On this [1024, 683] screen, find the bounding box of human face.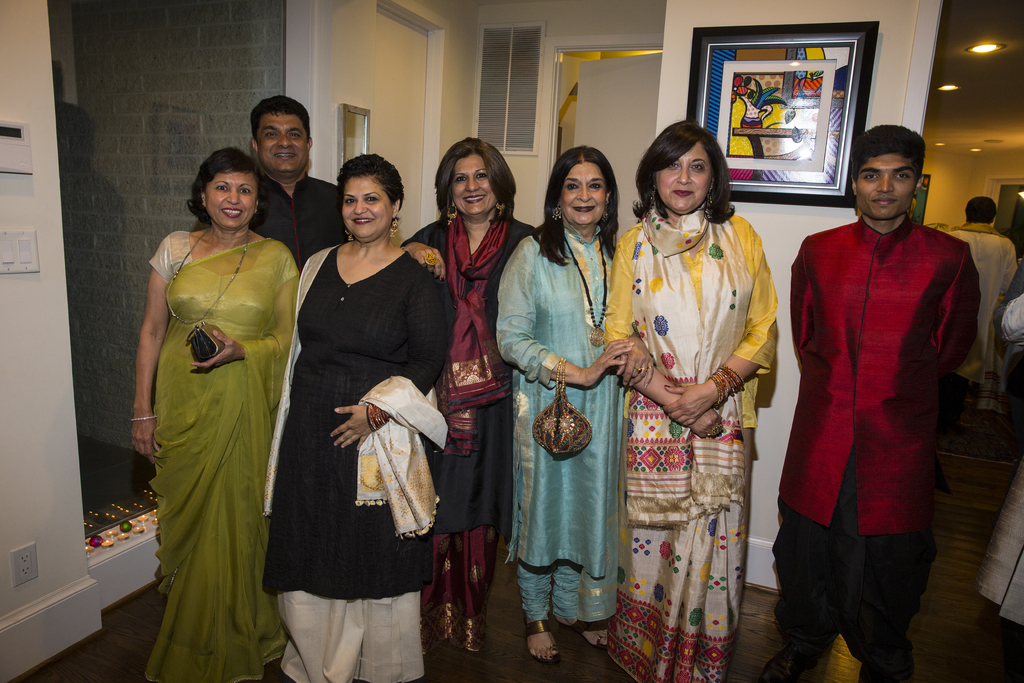
Bounding box: (858, 152, 917, 218).
